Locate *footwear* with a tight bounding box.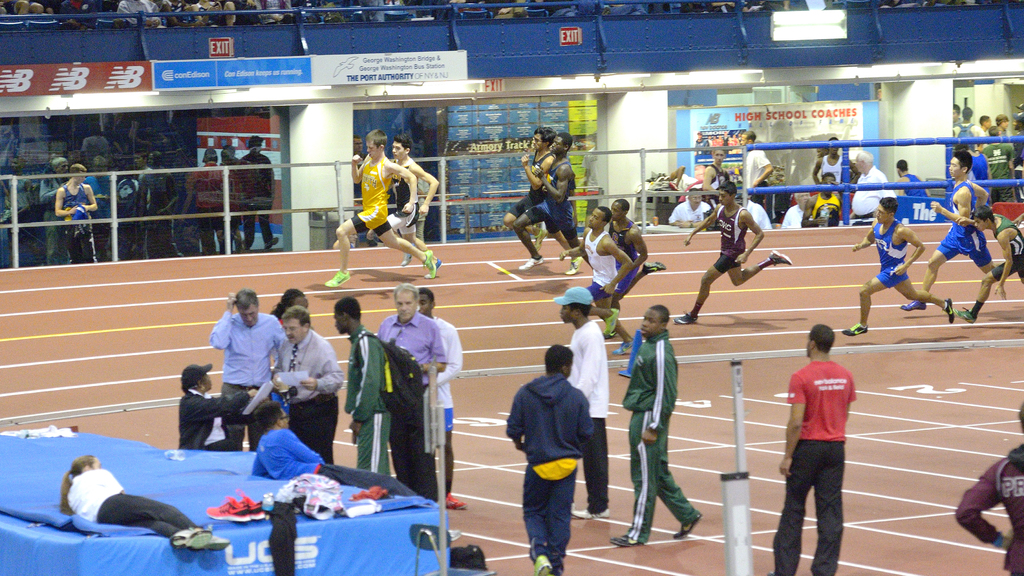
[left=518, top=256, right=543, bottom=271].
